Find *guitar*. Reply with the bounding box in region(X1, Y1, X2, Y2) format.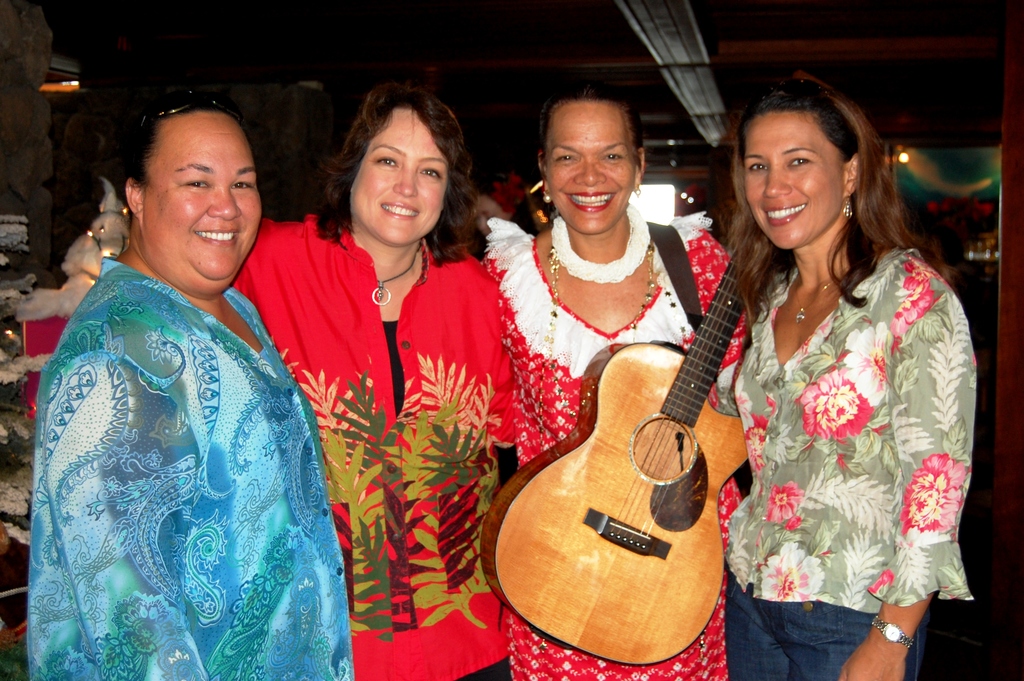
region(502, 194, 829, 654).
